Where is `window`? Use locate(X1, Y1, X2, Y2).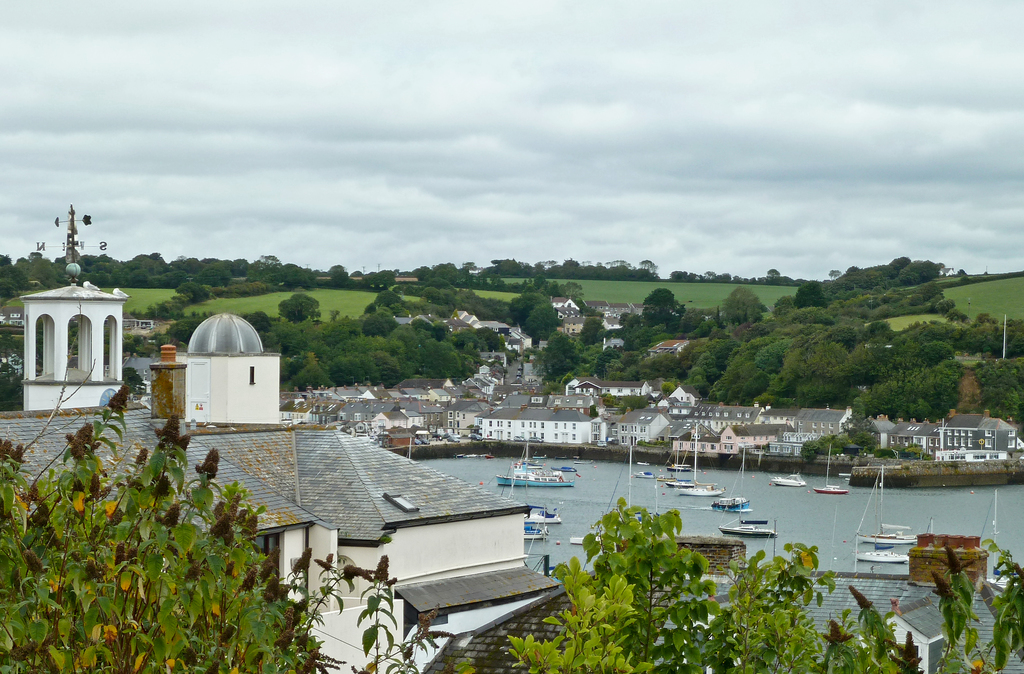
locate(488, 430, 492, 435).
